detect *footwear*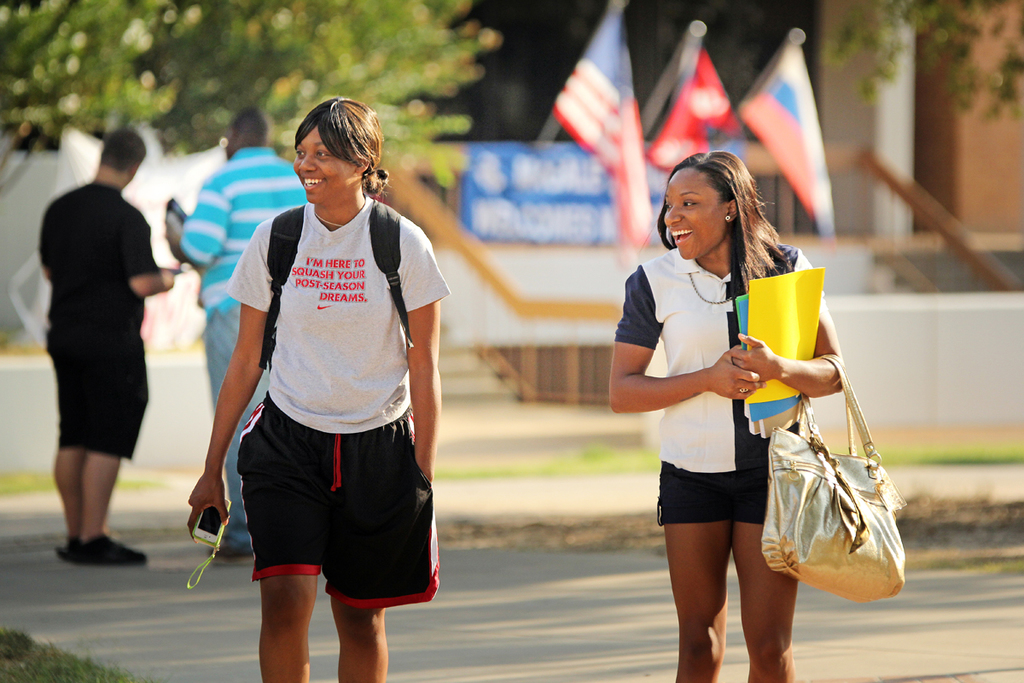
Rect(203, 537, 259, 571)
